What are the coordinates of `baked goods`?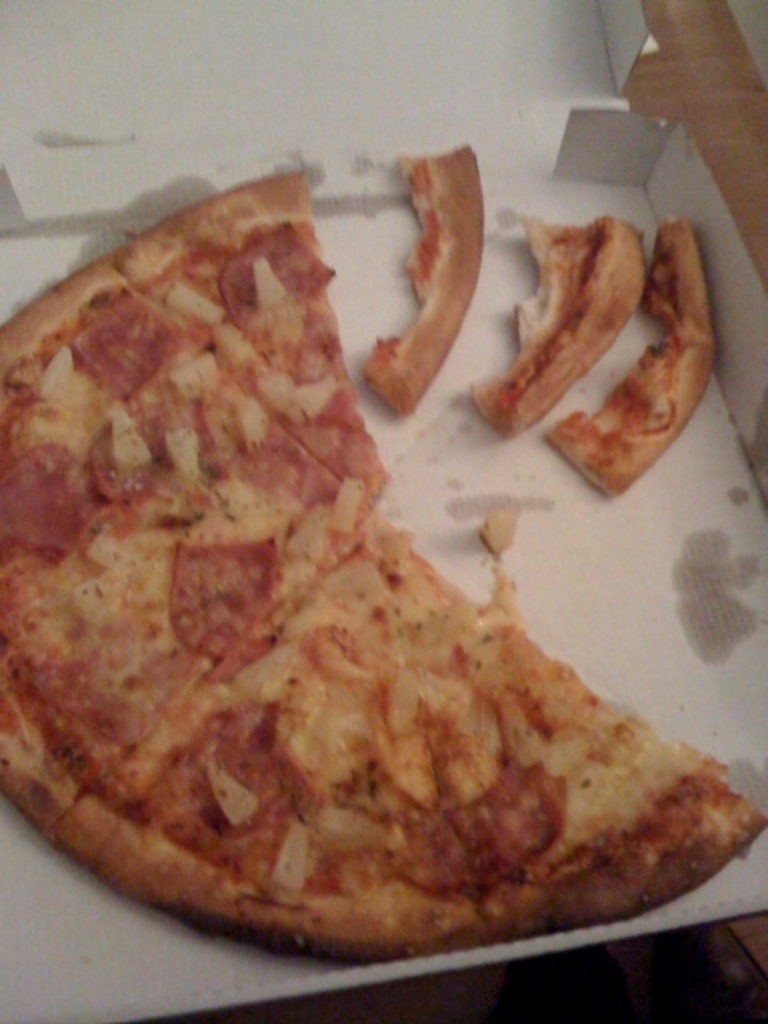
bbox(0, 168, 766, 962).
